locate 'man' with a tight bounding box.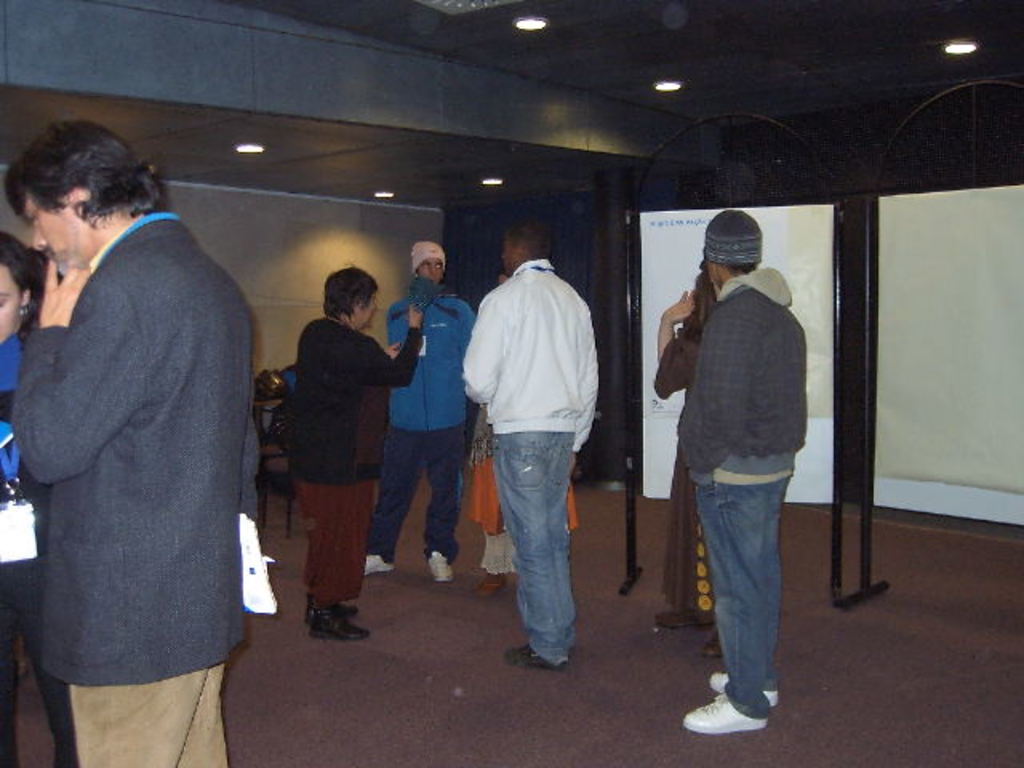
[0,78,275,752].
